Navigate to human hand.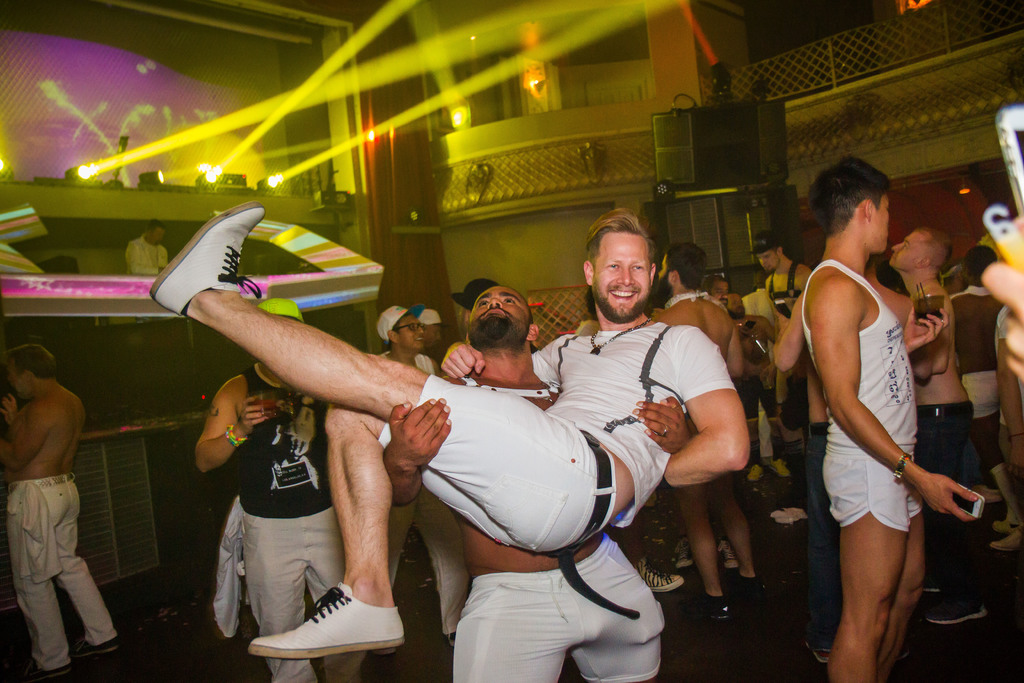
Navigation target: left=380, top=401, right=449, bottom=489.
